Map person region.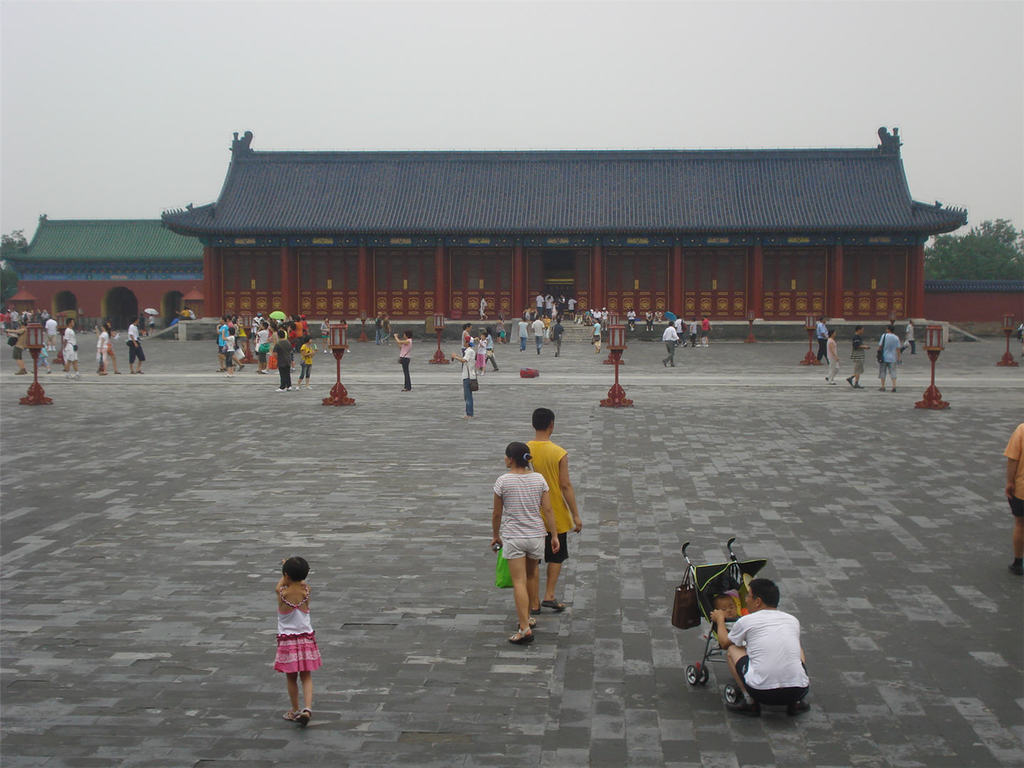
Mapped to box=[61, 317, 81, 380].
